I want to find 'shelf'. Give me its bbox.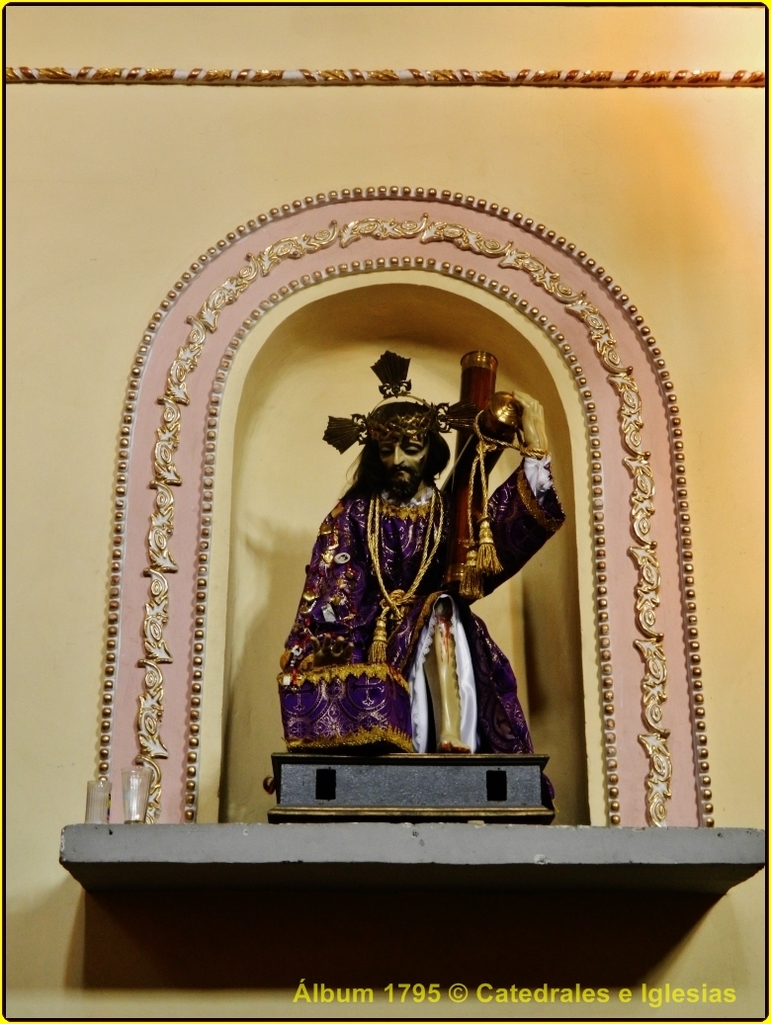
l=50, t=803, r=754, b=950.
